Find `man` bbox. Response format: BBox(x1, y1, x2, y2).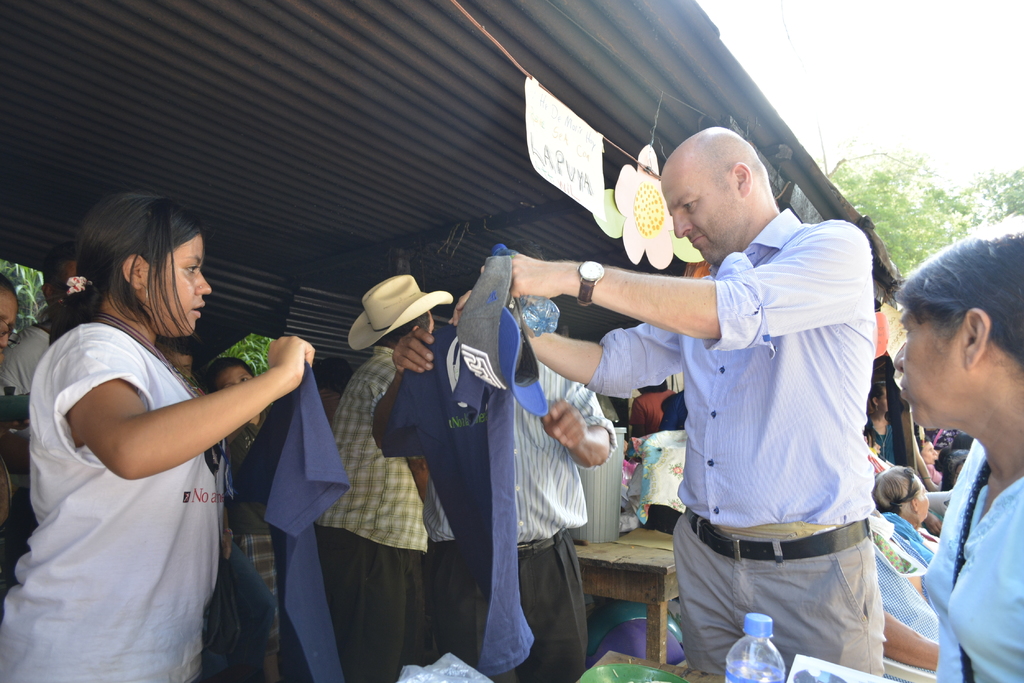
BBox(454, 118, 888, 682).
